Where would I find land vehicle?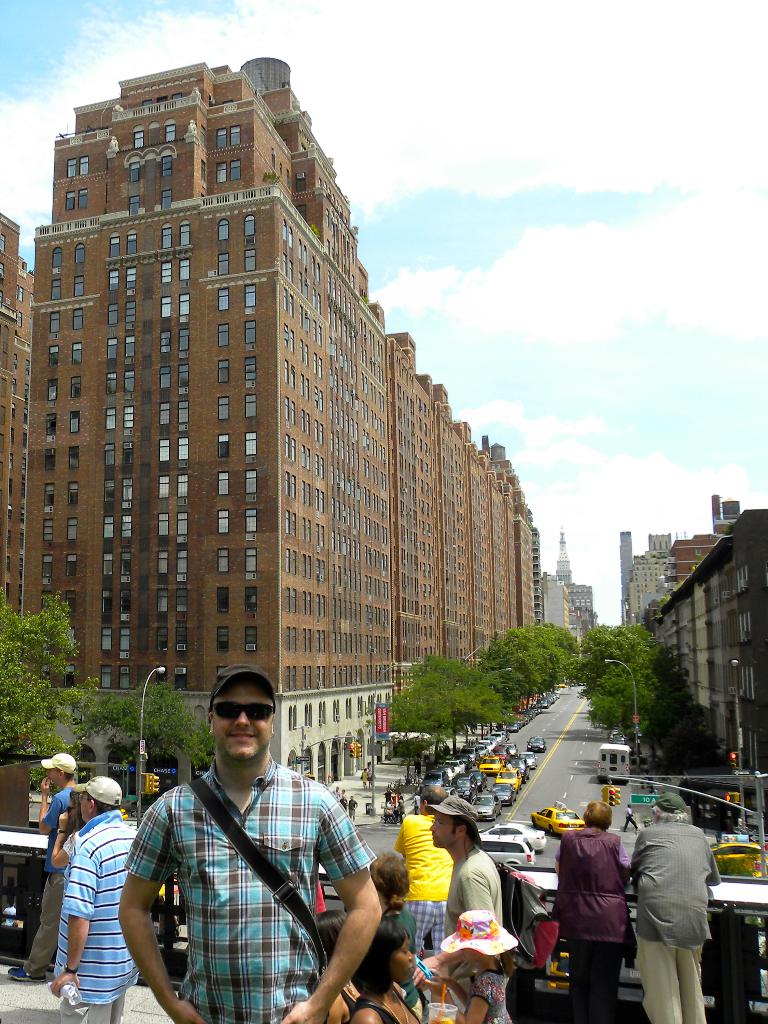
At (526,736,547,755).
